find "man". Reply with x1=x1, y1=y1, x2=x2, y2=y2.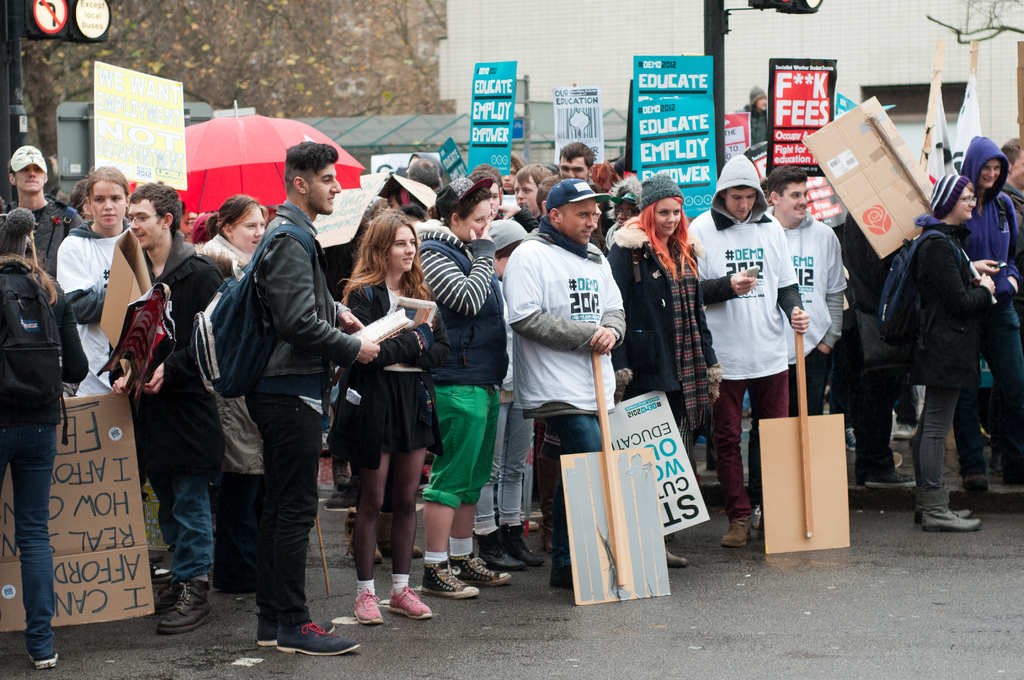
x1=191, y1=147, x2=344, y2=659.
